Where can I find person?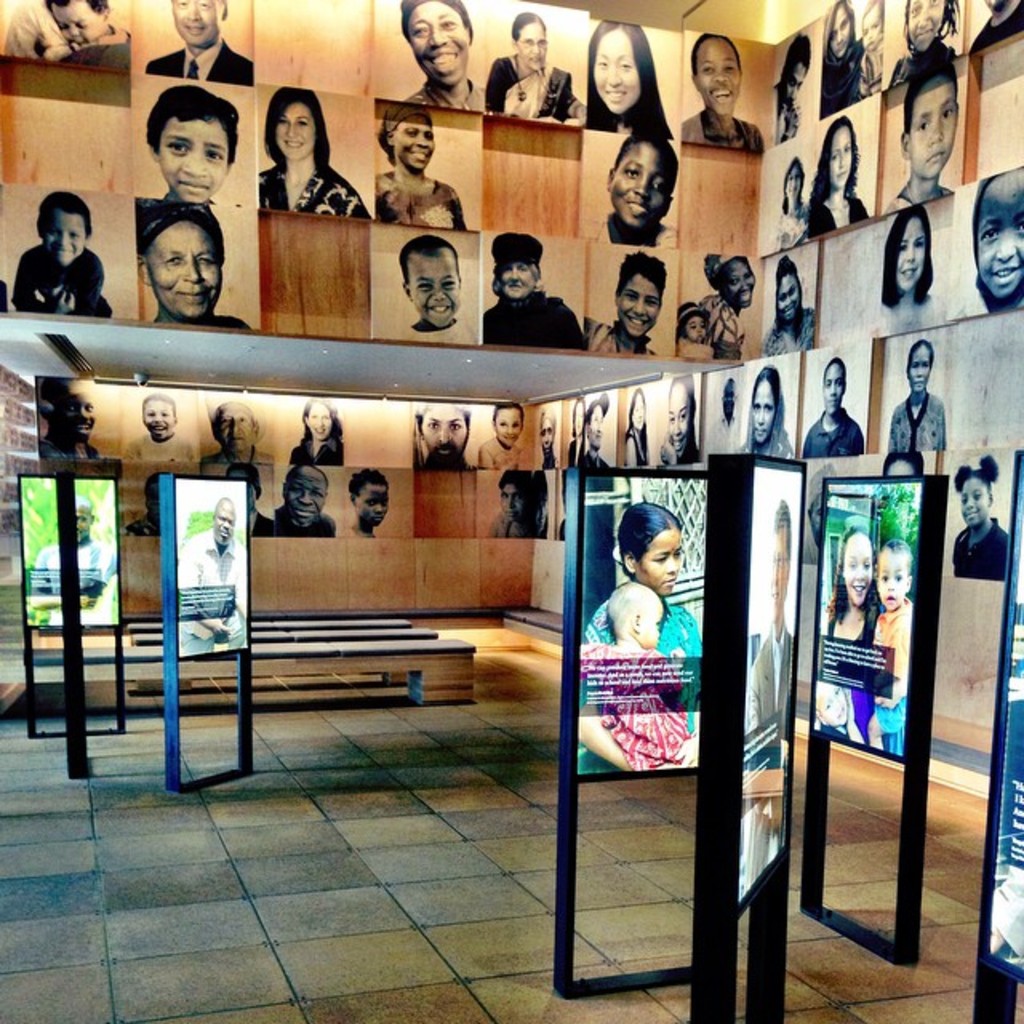
You can find it at 683:30:768:150.
